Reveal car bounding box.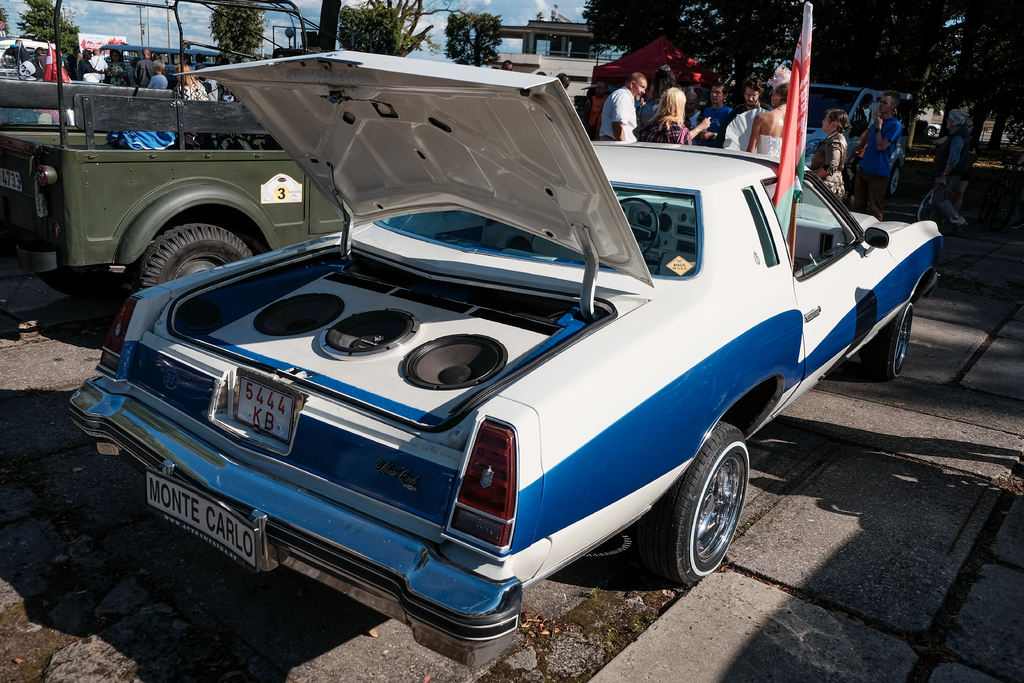
Revealed: left=804, top=79, right=884, bottom=165.
